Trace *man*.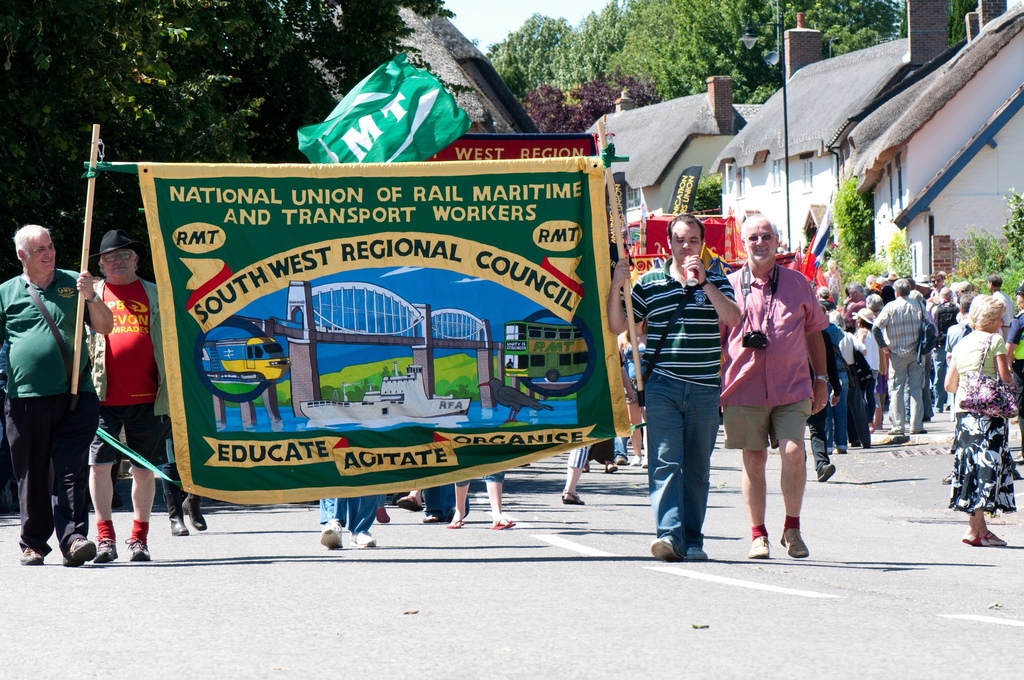
Traced to x1=0 y1=223 x2=113 y2=565.
